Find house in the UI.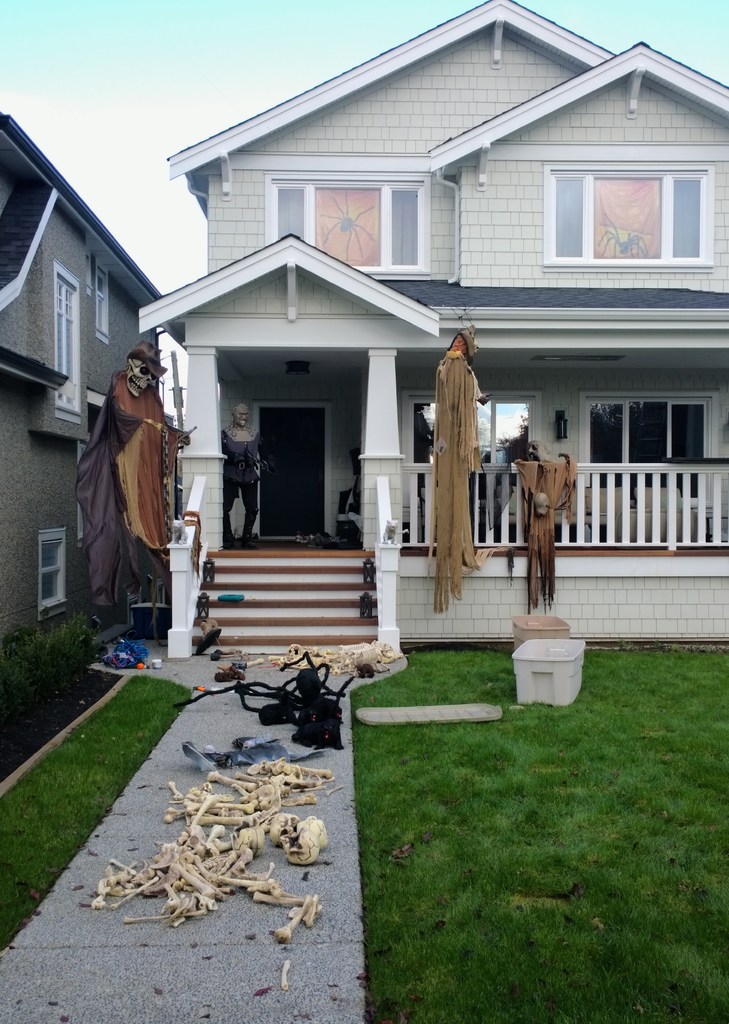
UI element at box(0, 109, 169, 781).
